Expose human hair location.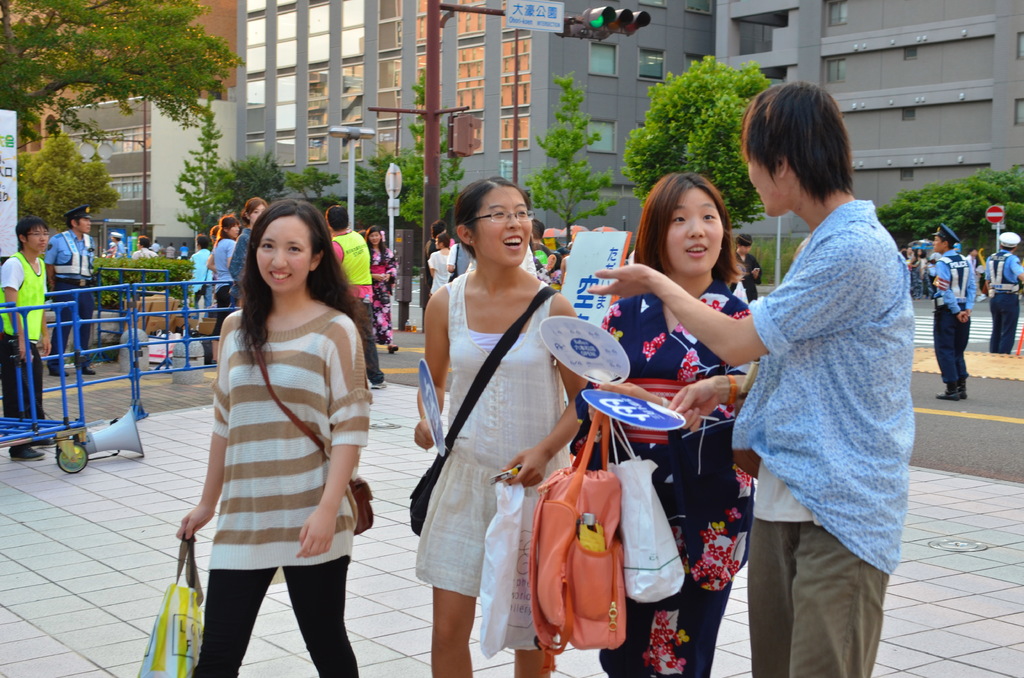
Exposed at 239:197:268:216.
